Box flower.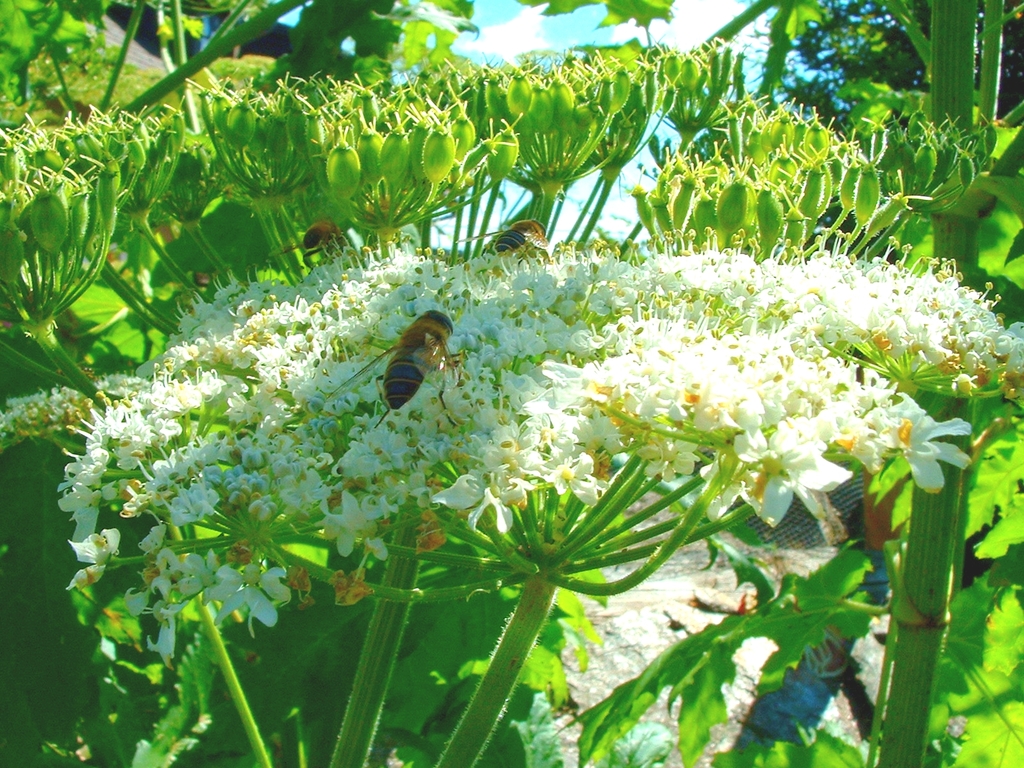
bbox=[737, 428, 856, 527].
